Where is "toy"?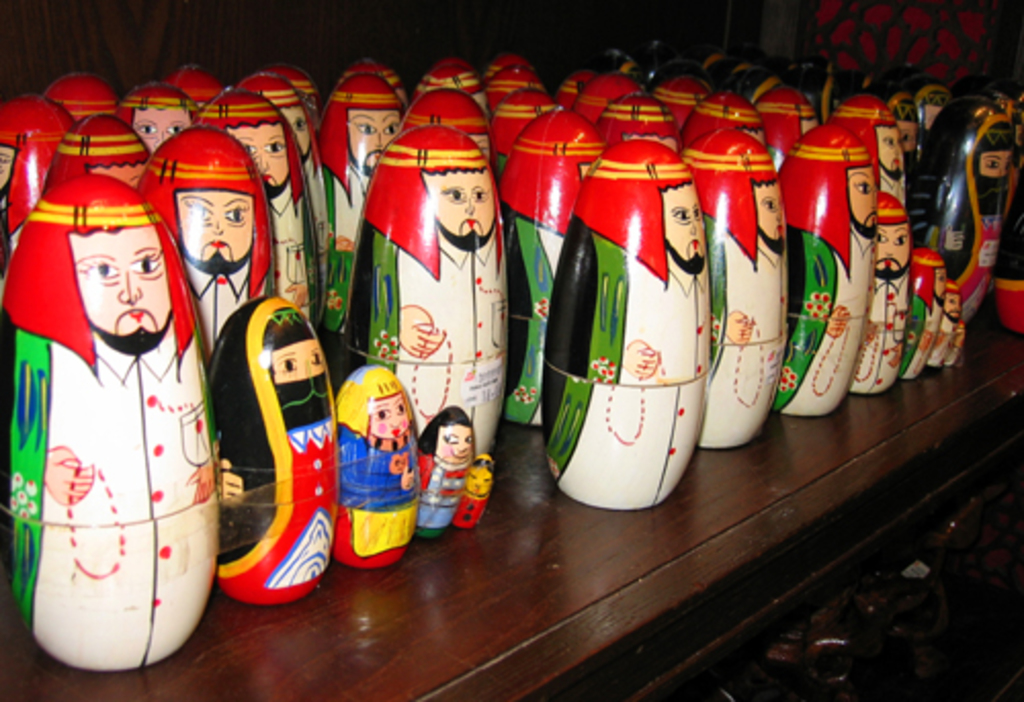
bbox(166, 63, 221, 119).
